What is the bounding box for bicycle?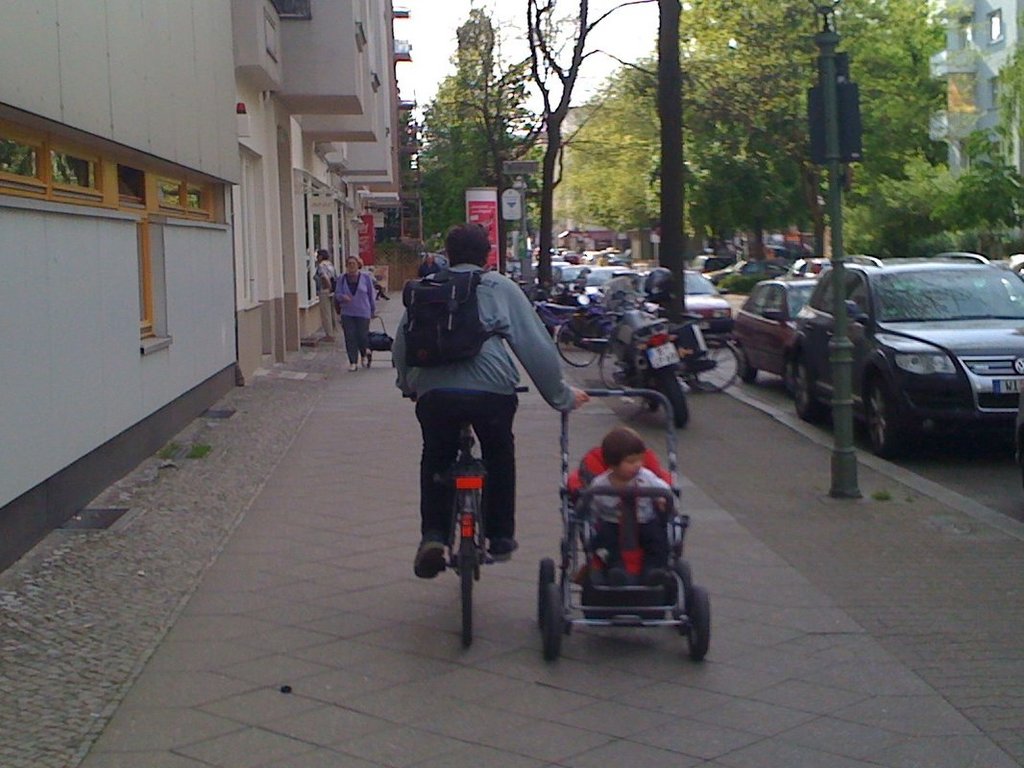
597:311:745:396.
